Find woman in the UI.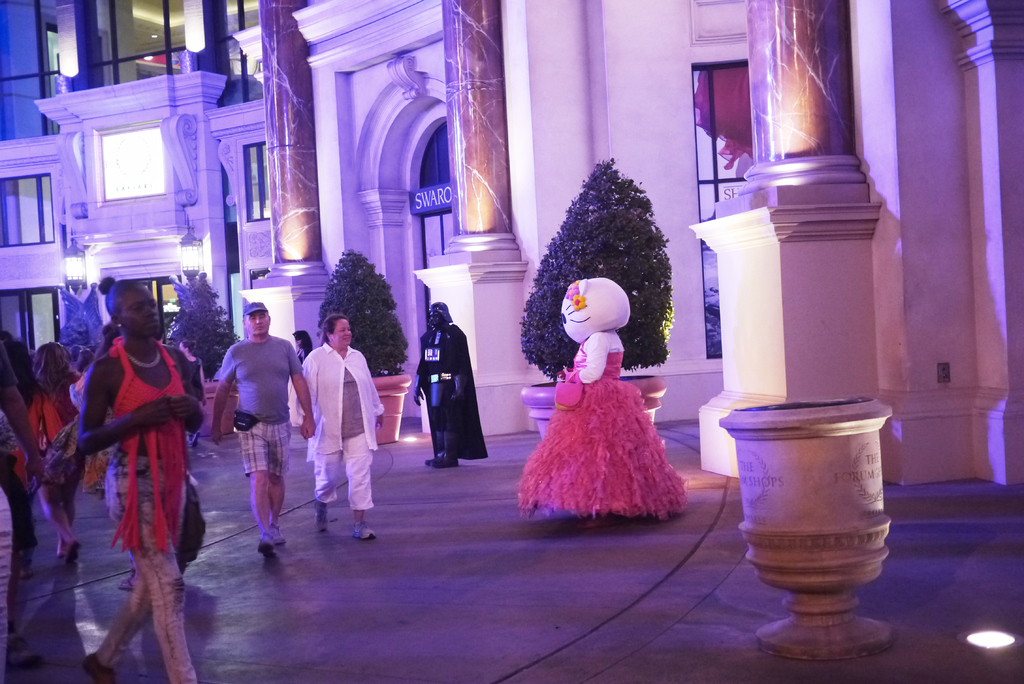
UI element at 516,276,686,526.
